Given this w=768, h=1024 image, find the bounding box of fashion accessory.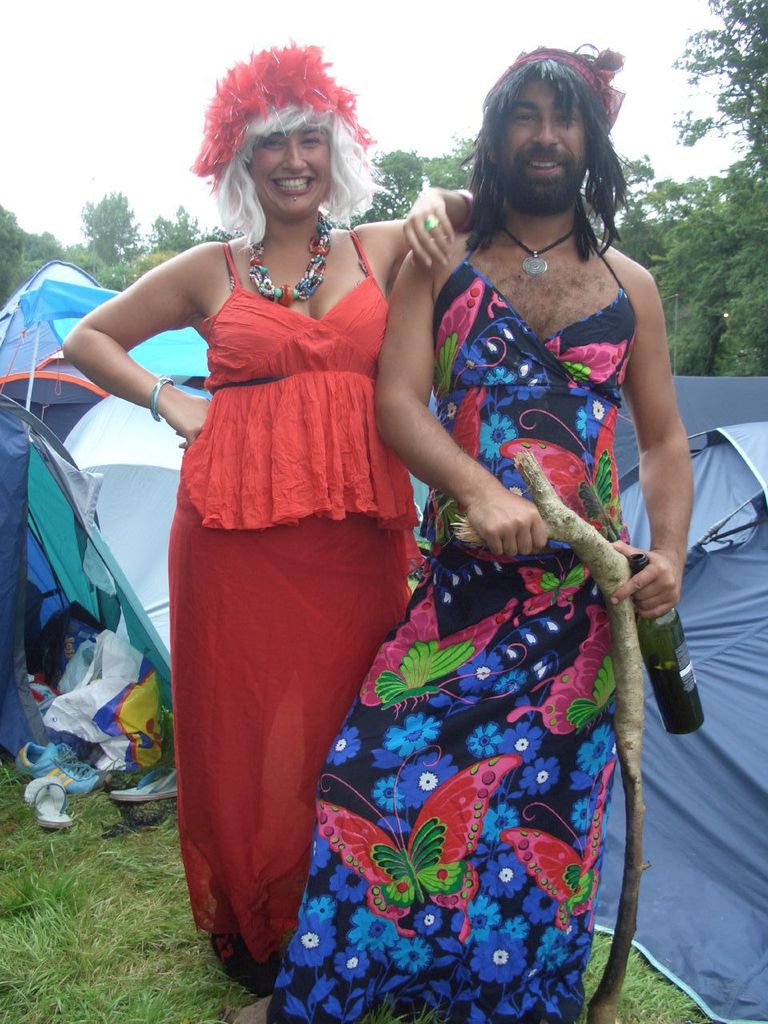
region(498, 226, 586, 272).
